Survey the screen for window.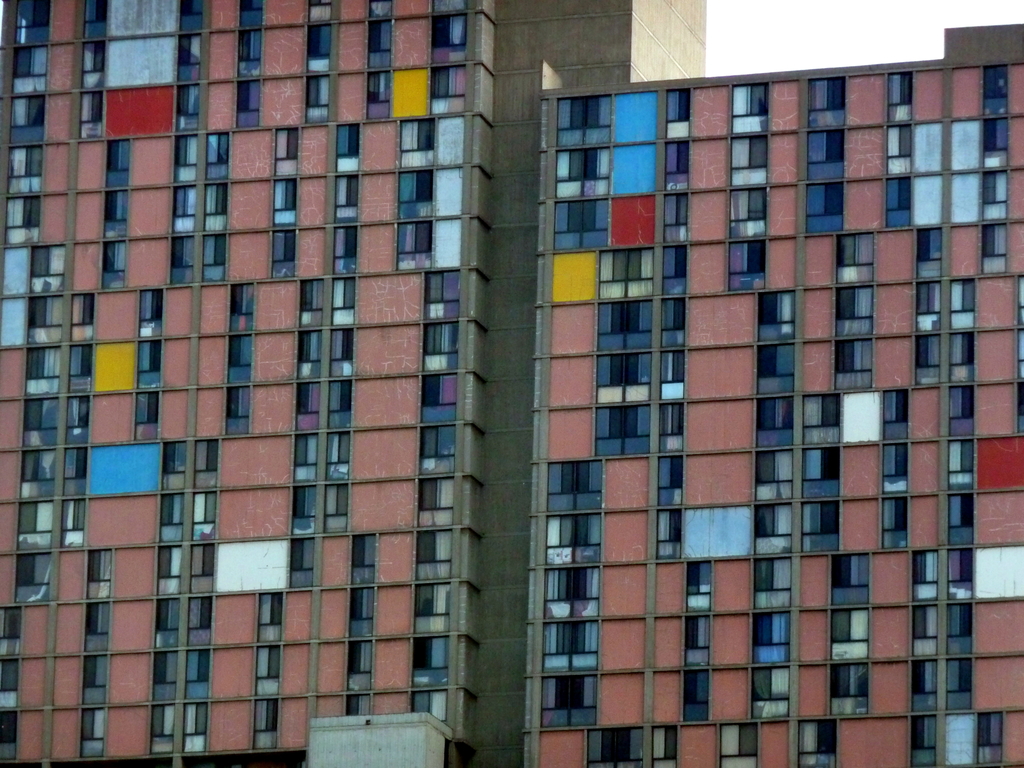
Survey found: locate(828, 613, 871, 661).
